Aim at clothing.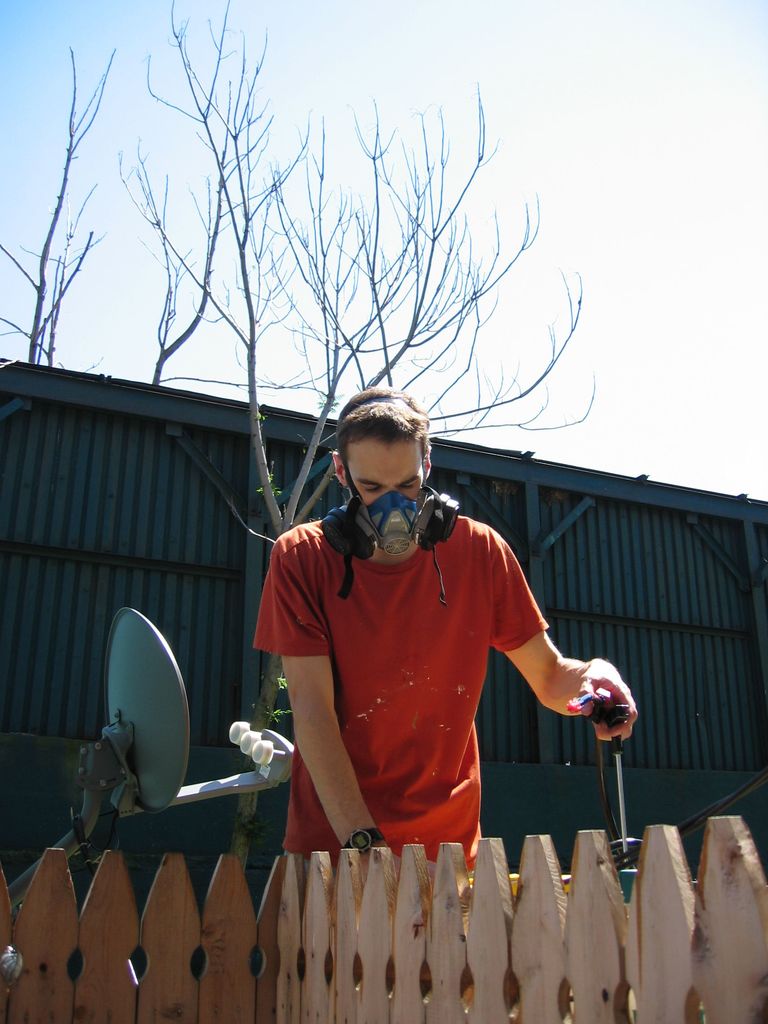
Aimed at (x1=257, y1=496, x2=594, y2=849).
